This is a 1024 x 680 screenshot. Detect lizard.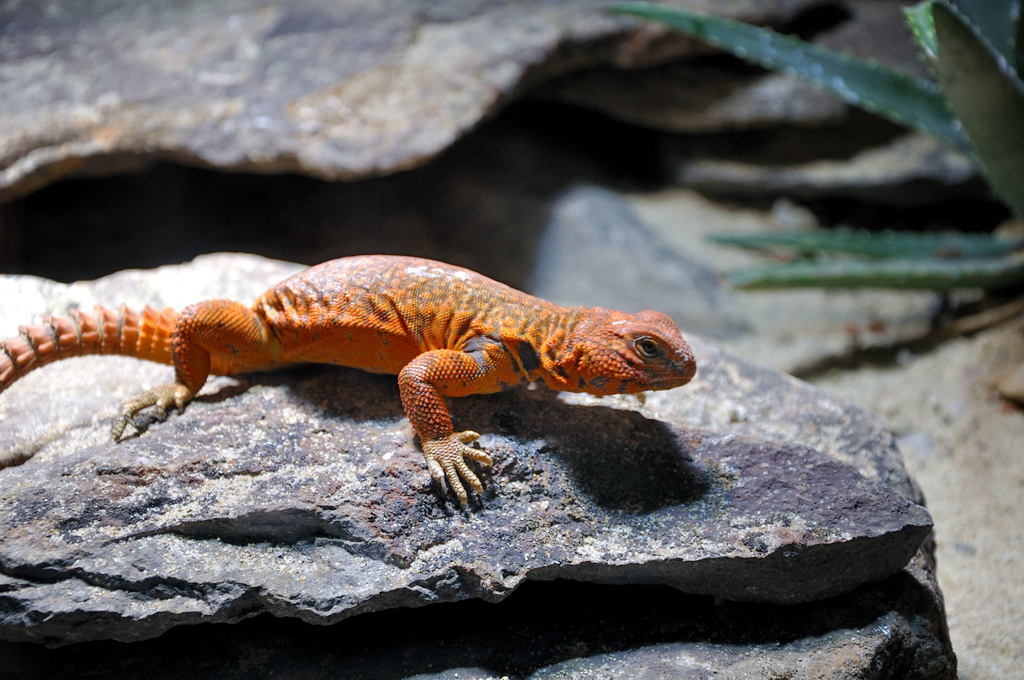
1 259 699 499.
